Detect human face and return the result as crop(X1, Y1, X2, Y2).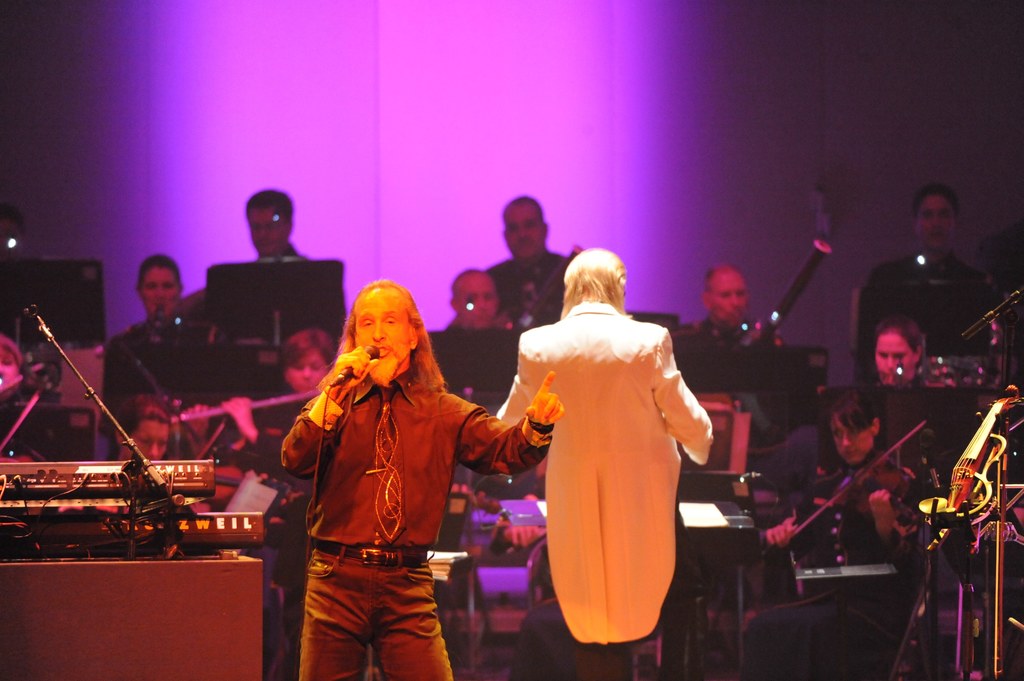
crop(713, 275, 746, 328).
